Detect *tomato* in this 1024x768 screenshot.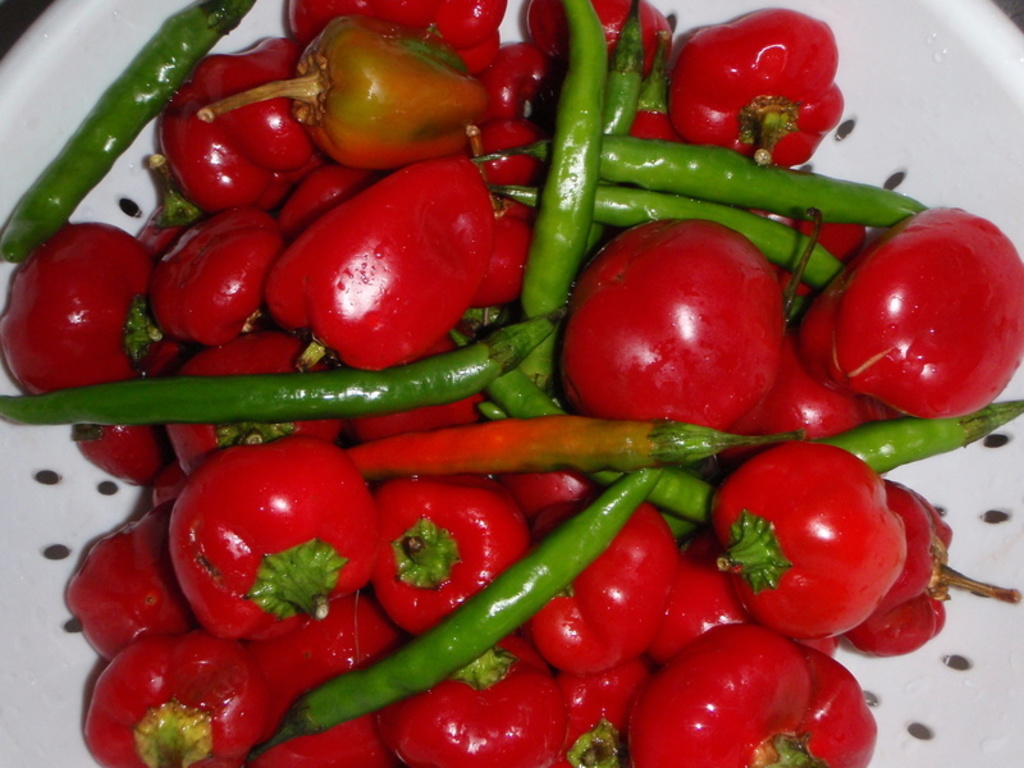
Detection: select_region(809, 207, 1020, 416).
